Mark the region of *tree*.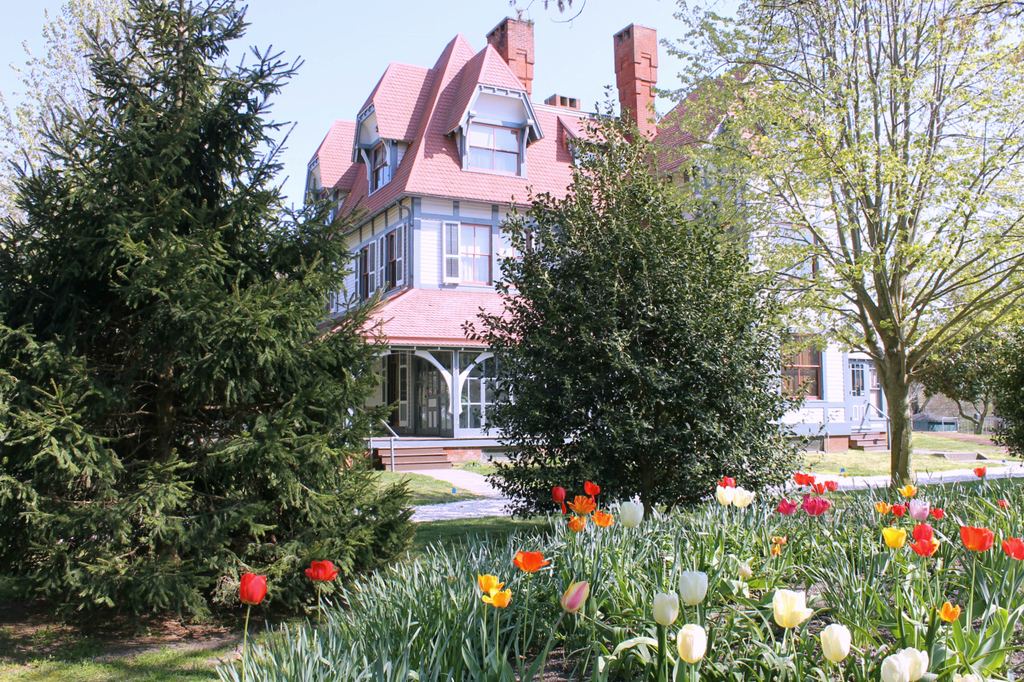
Region: 479/129/813/523.
